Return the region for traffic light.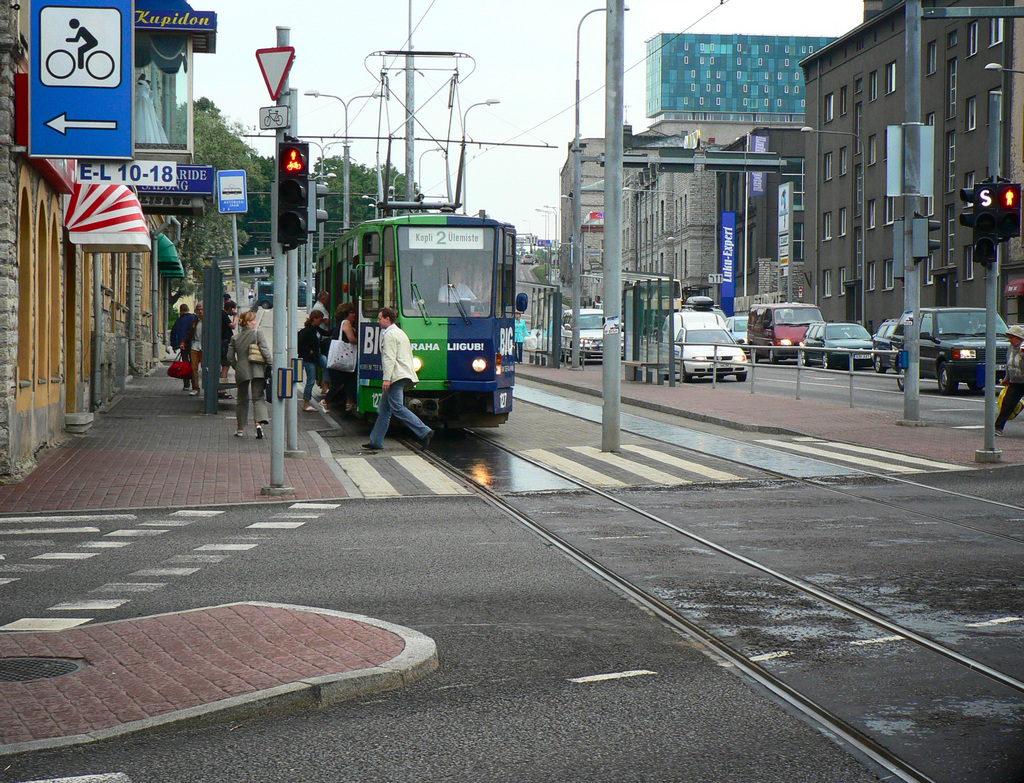
box(891, 217, 902, 280).
